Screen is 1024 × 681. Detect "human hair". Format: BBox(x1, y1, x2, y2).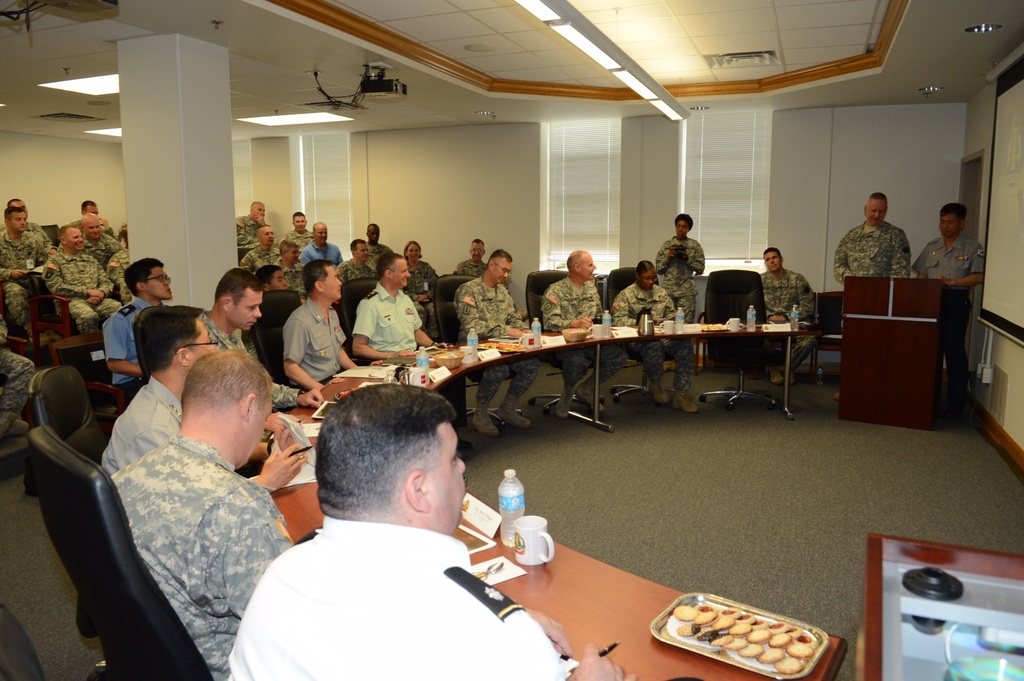
BBox(60, 226, 73, 238).
